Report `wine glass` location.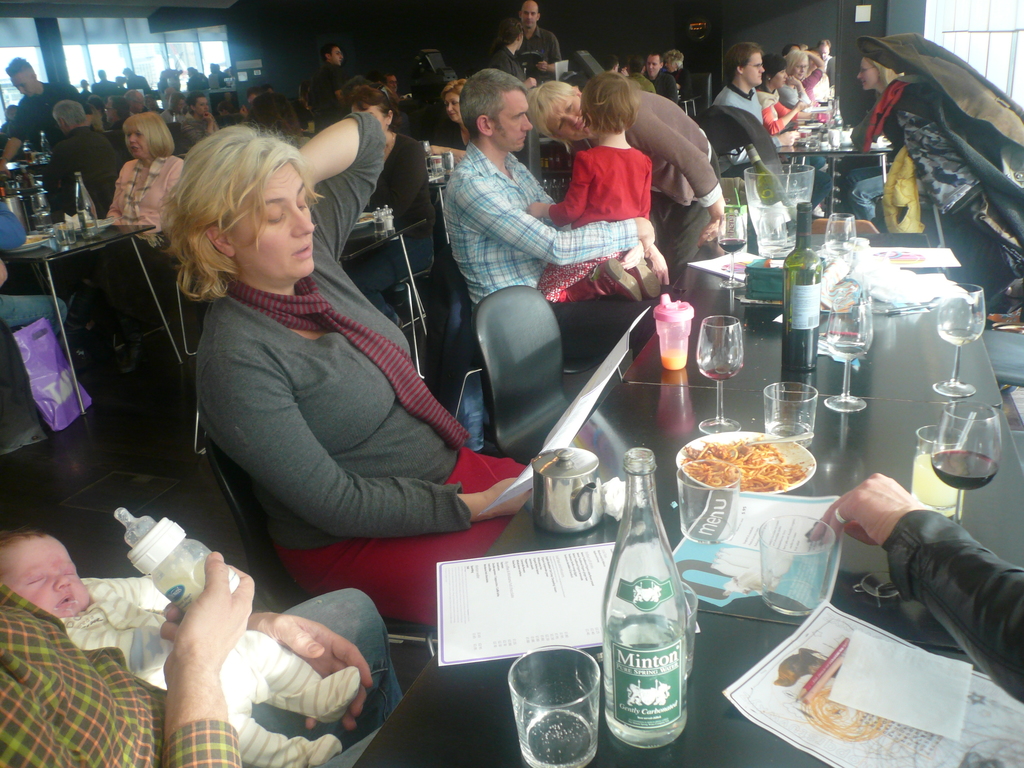
Report: (left=824, top=212, right=856, bottom=268).
